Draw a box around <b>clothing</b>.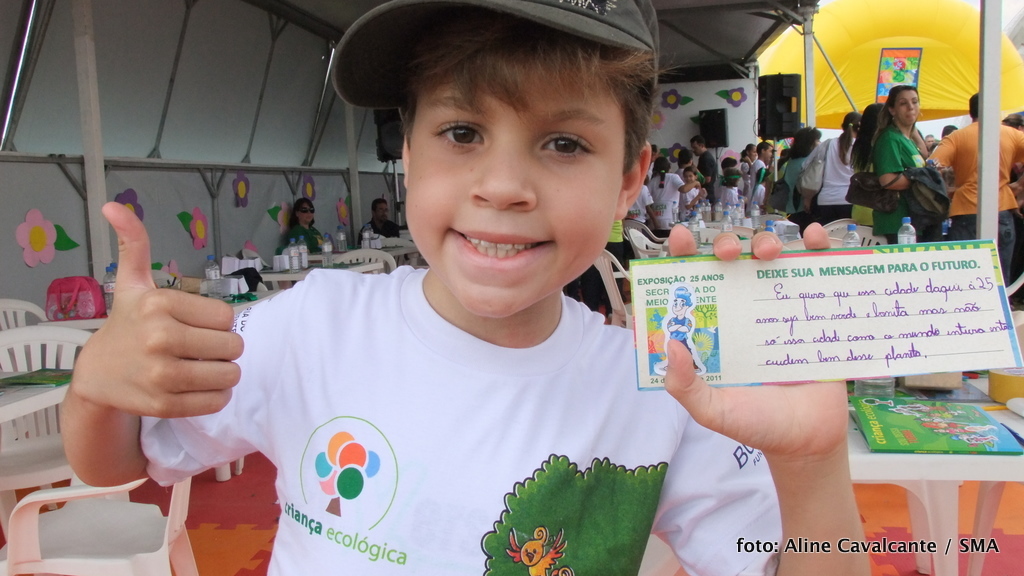
pyautogui.locateOnScreen(746, 155, 766, 203).
